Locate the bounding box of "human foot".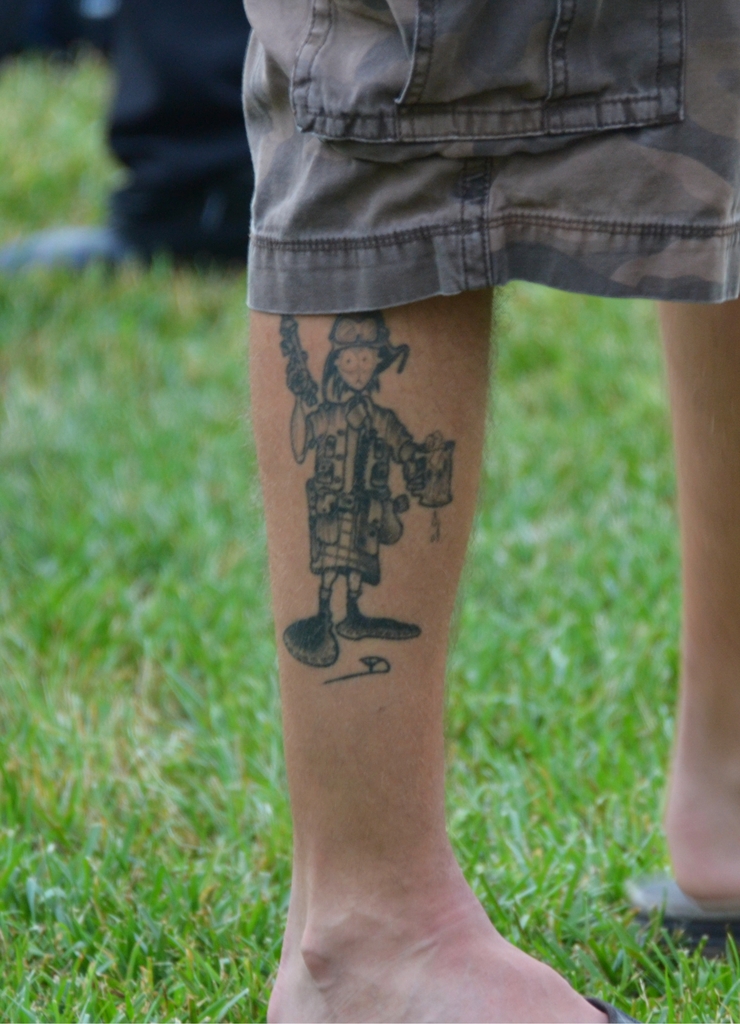
Bounding box: 243/843/621/1023.
